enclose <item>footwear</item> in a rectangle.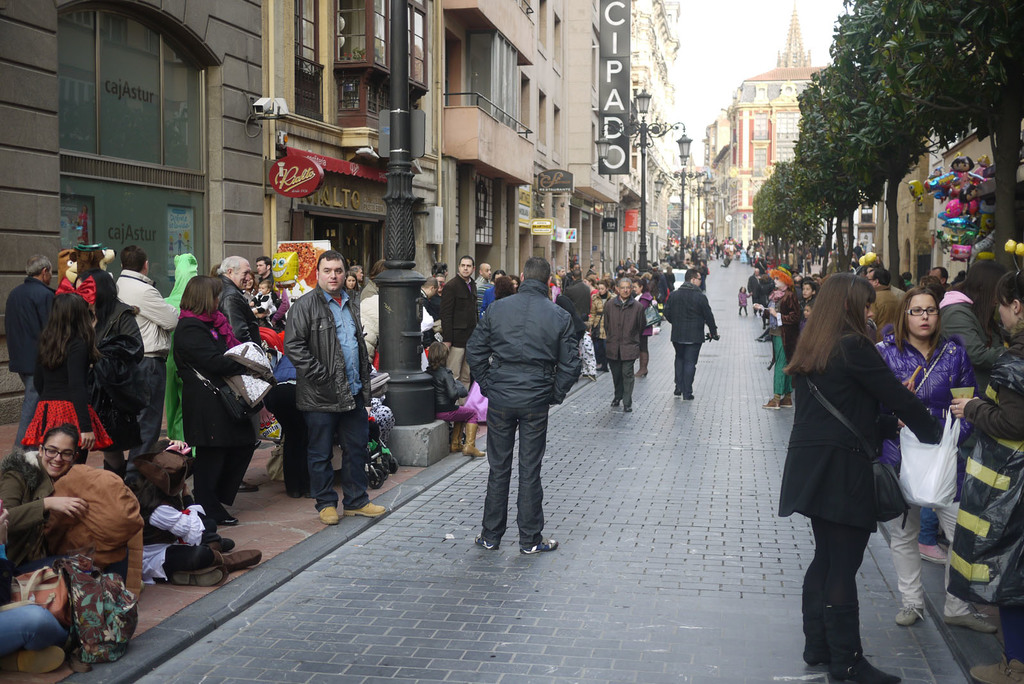
<box>204,536,235,546</box>.
